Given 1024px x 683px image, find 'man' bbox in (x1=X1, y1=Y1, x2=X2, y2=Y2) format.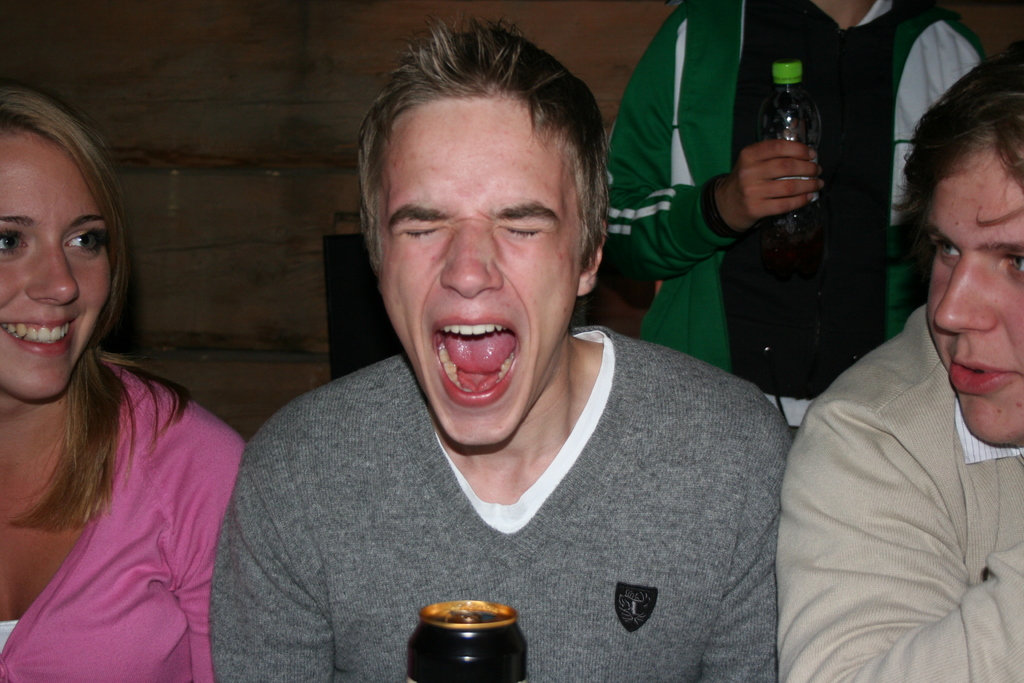
(x1=600, y1=0, x2=987, y2=441).
